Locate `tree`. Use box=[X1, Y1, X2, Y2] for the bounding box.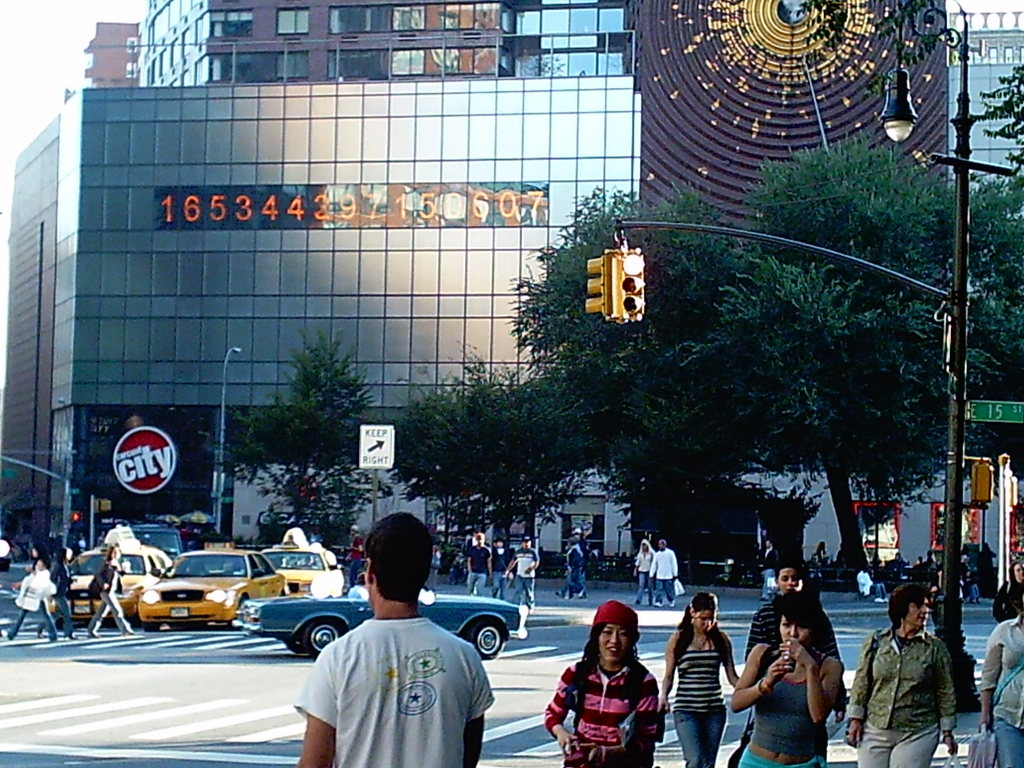
box=[198, 328, 363, 552].
